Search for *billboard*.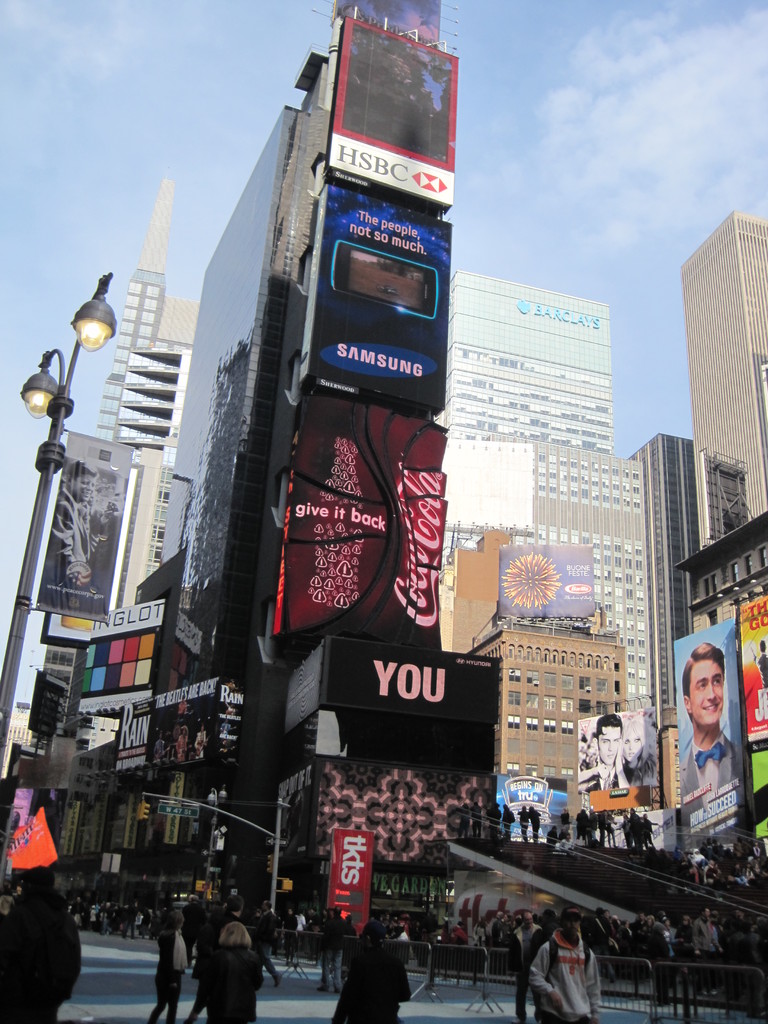
Found at bbox=(499, 774, 563, 827).
